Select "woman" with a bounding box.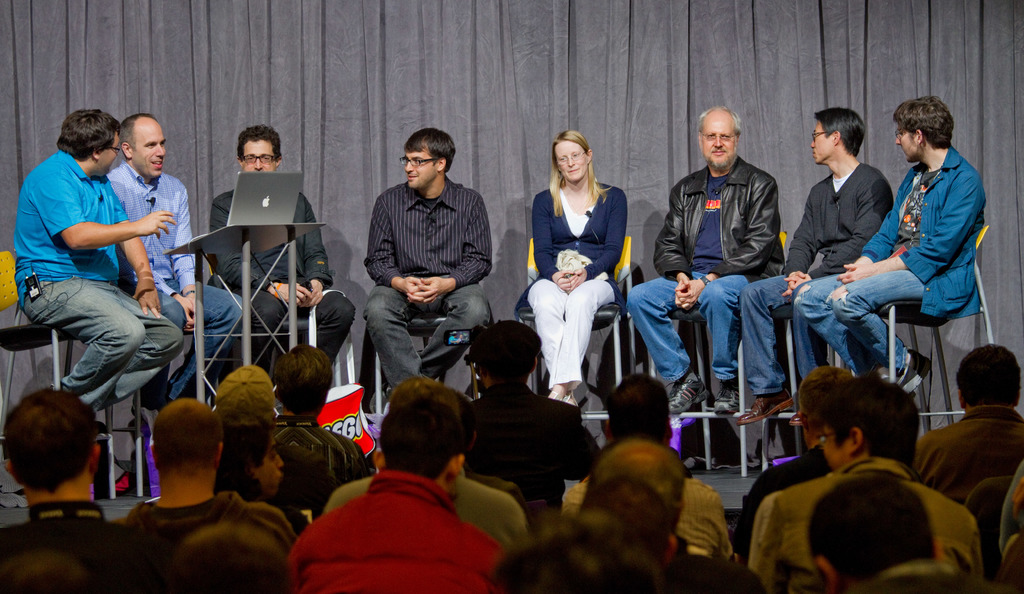
(left=463, top=319, right=604, bottom=506).
